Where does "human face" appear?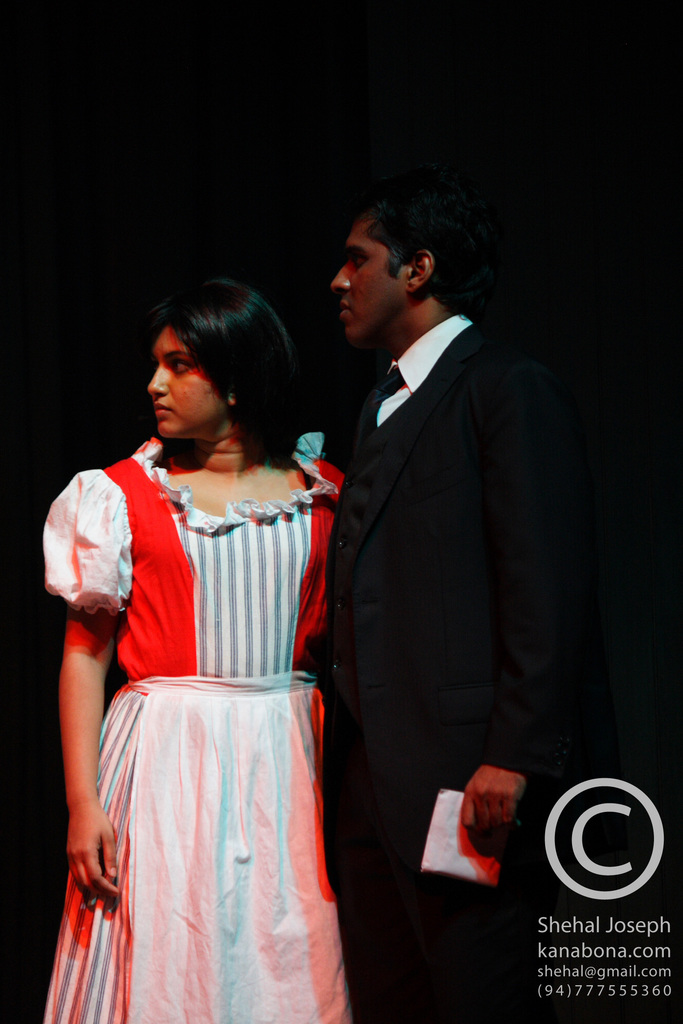
Appears at box=[147, 330, 218, 438].
